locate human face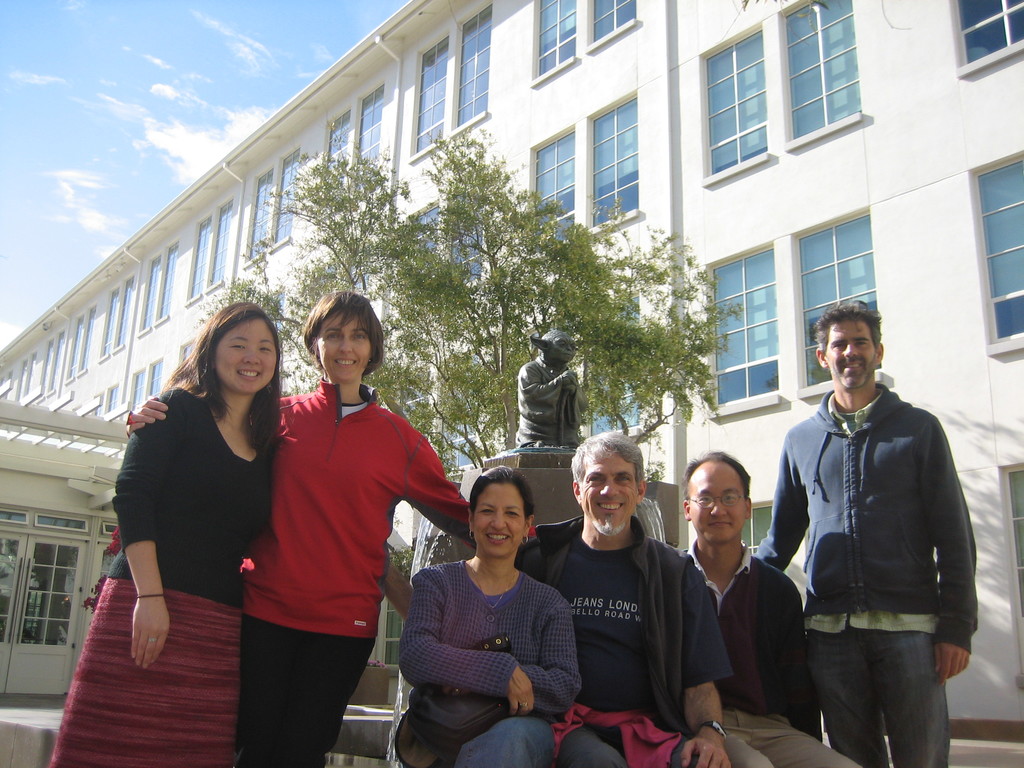
select_region(685, 460, 748, 548)
